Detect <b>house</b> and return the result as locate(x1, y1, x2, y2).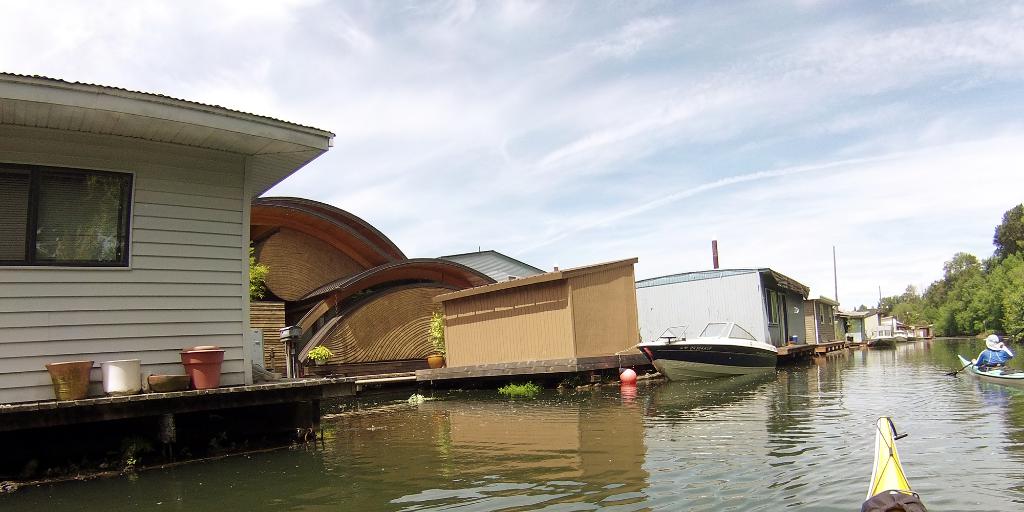
locate(251, 195, 650, 397).
